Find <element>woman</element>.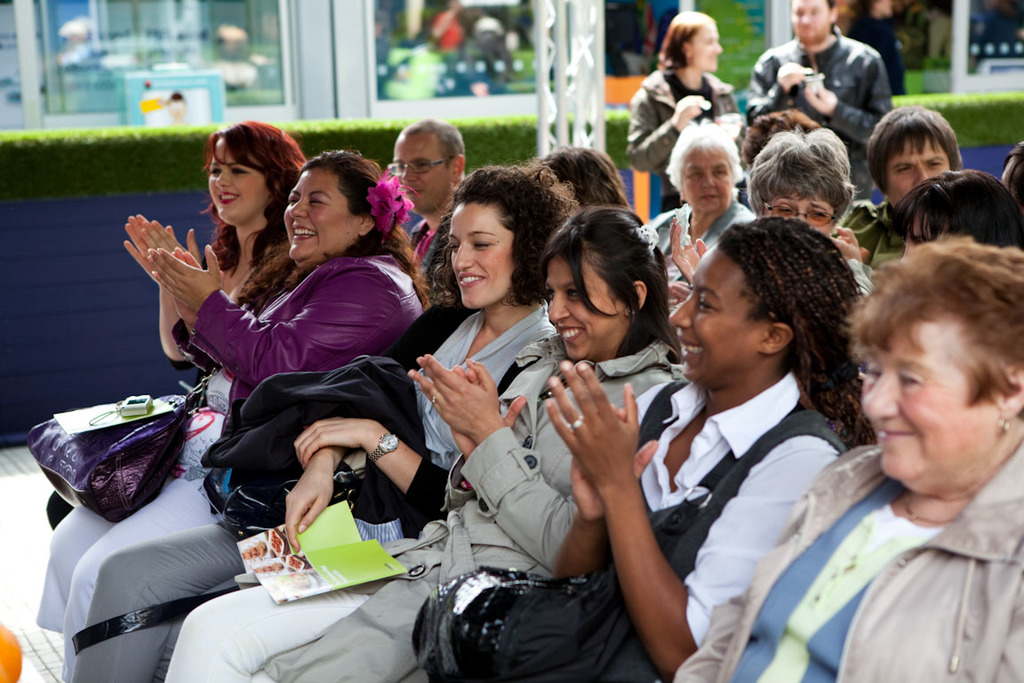
{"x1": 675, "y1": 229, "x2": 1023, "y2": 682}.
